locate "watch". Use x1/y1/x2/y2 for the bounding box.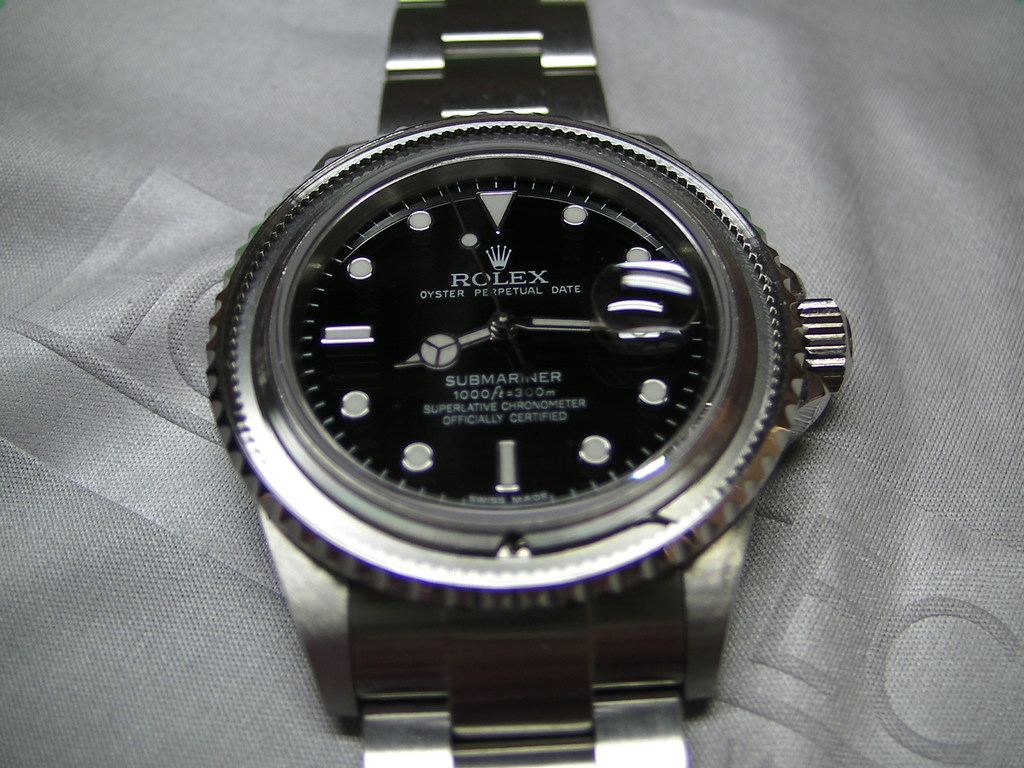
209/0/850/767.
